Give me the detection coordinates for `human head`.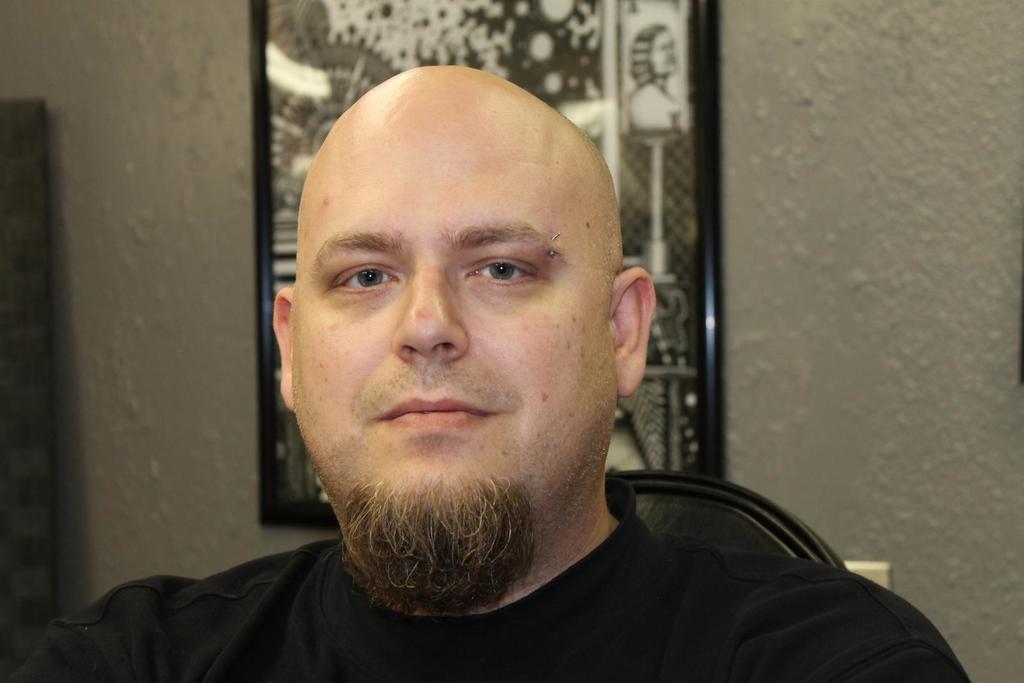
bbox(271, 114, 621, 578).
